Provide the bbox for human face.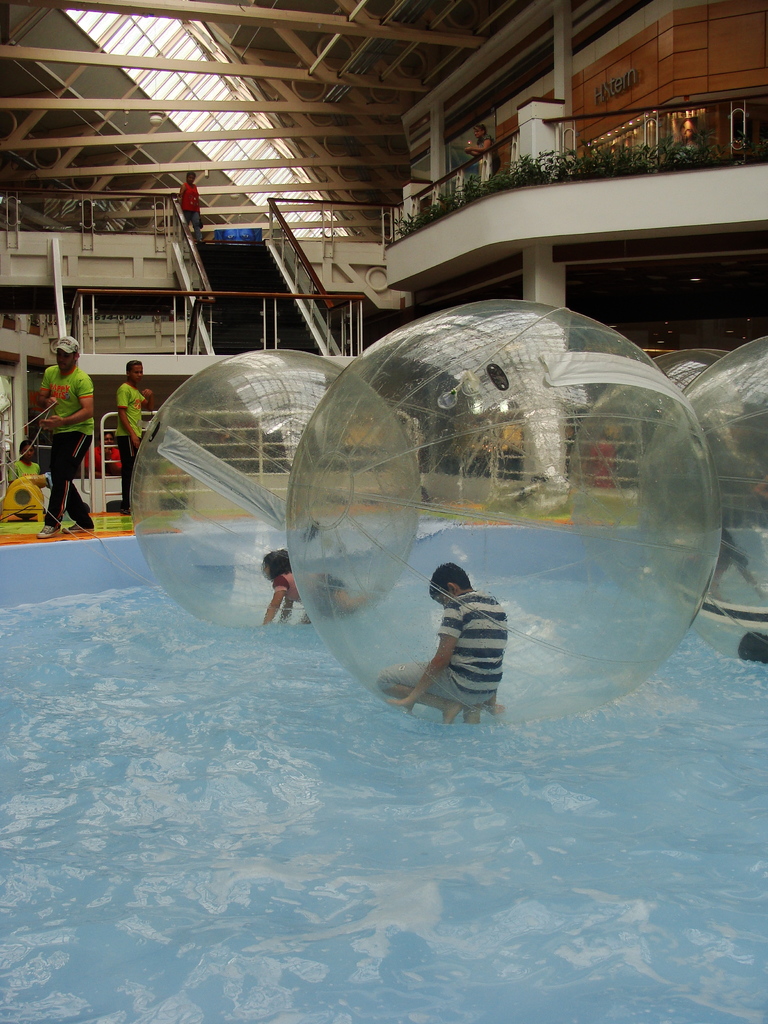
52/342/72/378.
